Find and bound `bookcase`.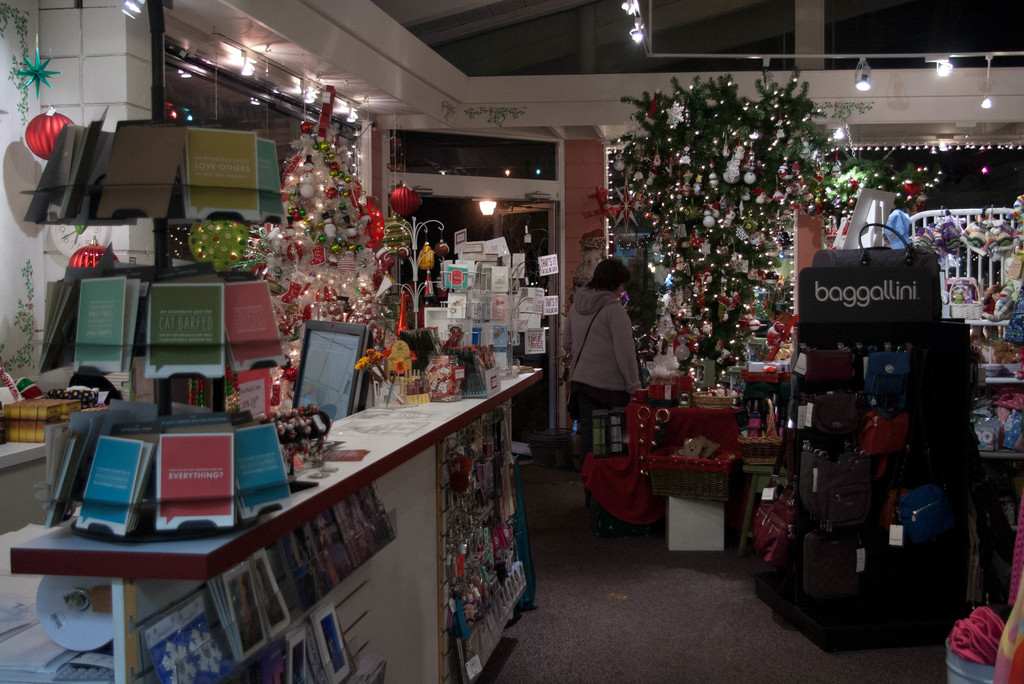
Bound: 22,104,290,412.
